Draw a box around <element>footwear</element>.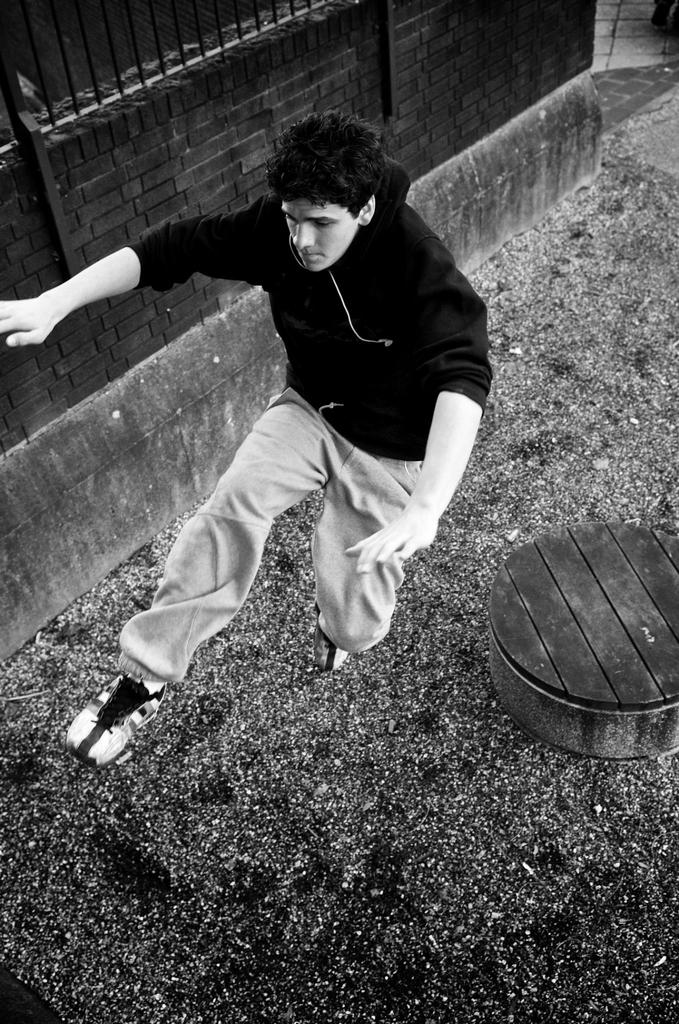
BBox(63, 669, 163, 772).
